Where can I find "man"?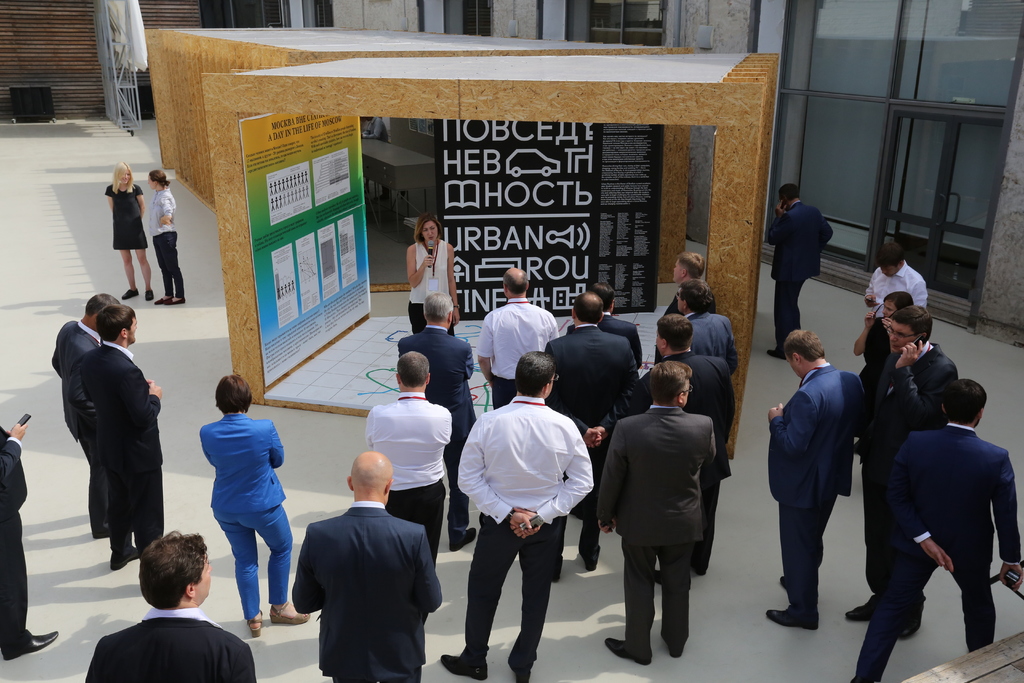
You can find it at left=766, top=329, right=859, bottom=630.
